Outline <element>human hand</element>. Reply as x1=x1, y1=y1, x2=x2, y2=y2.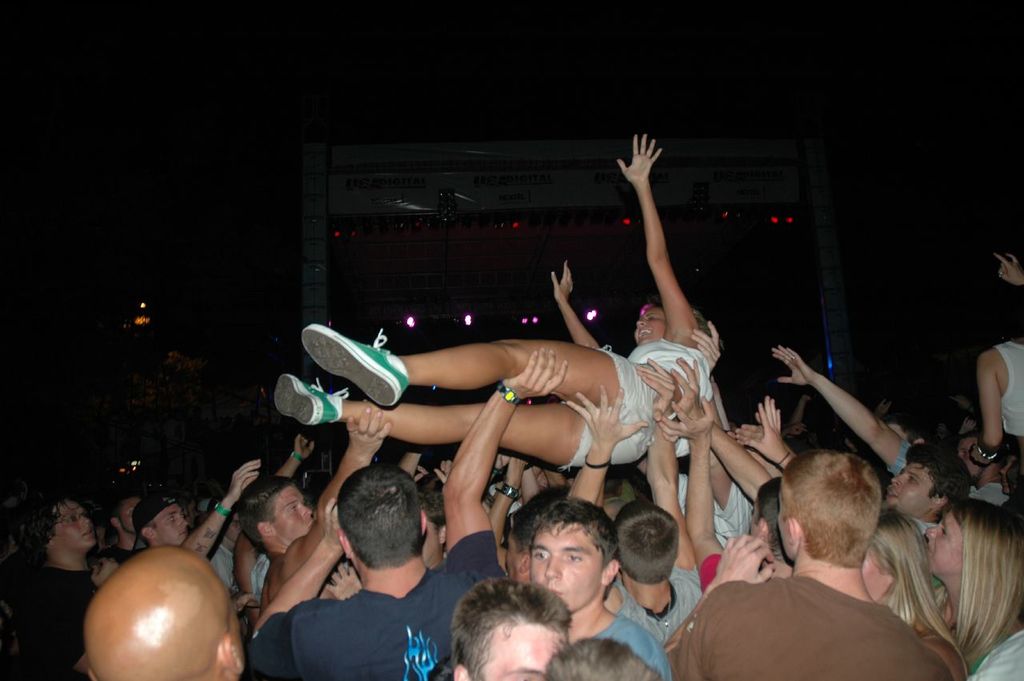
x1=790, y1=425, x2=808, y2=439.
